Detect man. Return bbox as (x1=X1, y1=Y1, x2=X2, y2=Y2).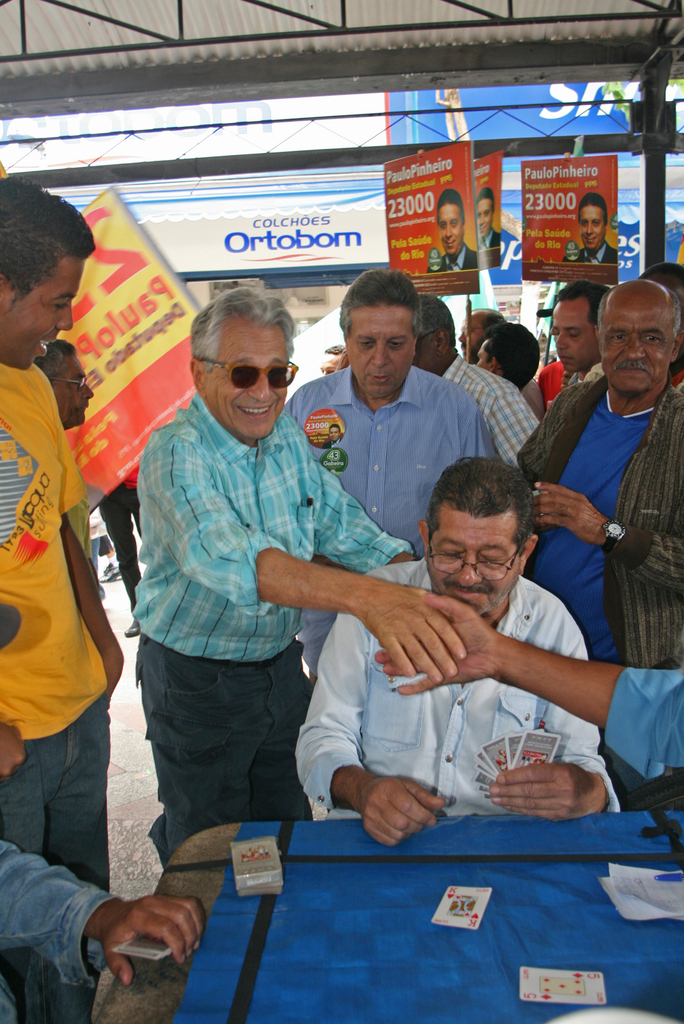
(x1=45, y1=338, x2=95, y2=431).
